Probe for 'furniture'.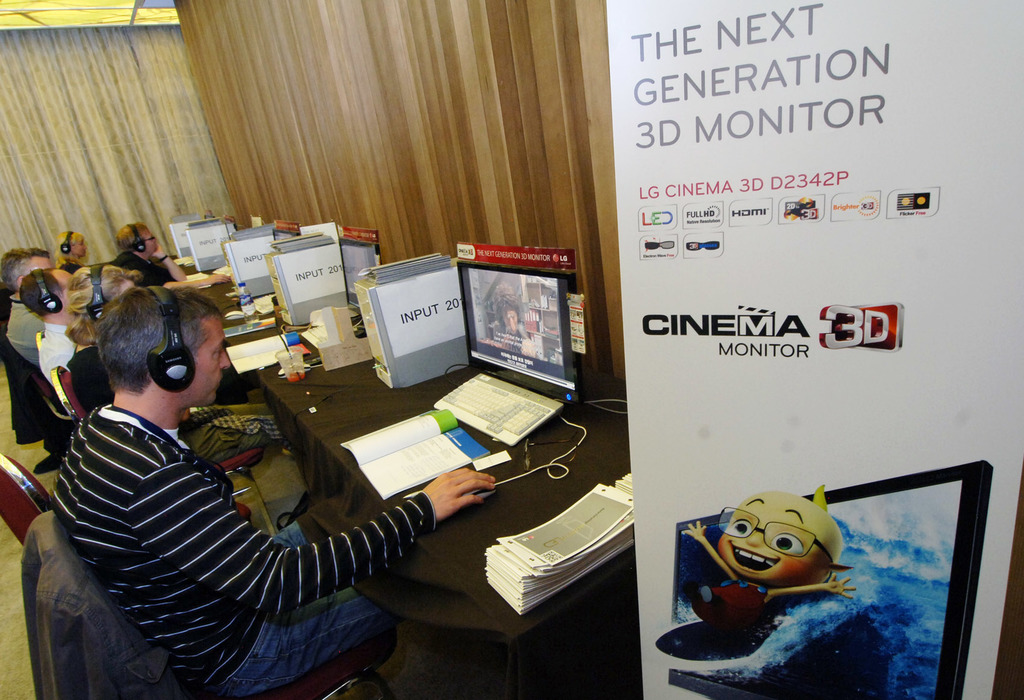
Probe result: locate(1, 448, 252, 546).
